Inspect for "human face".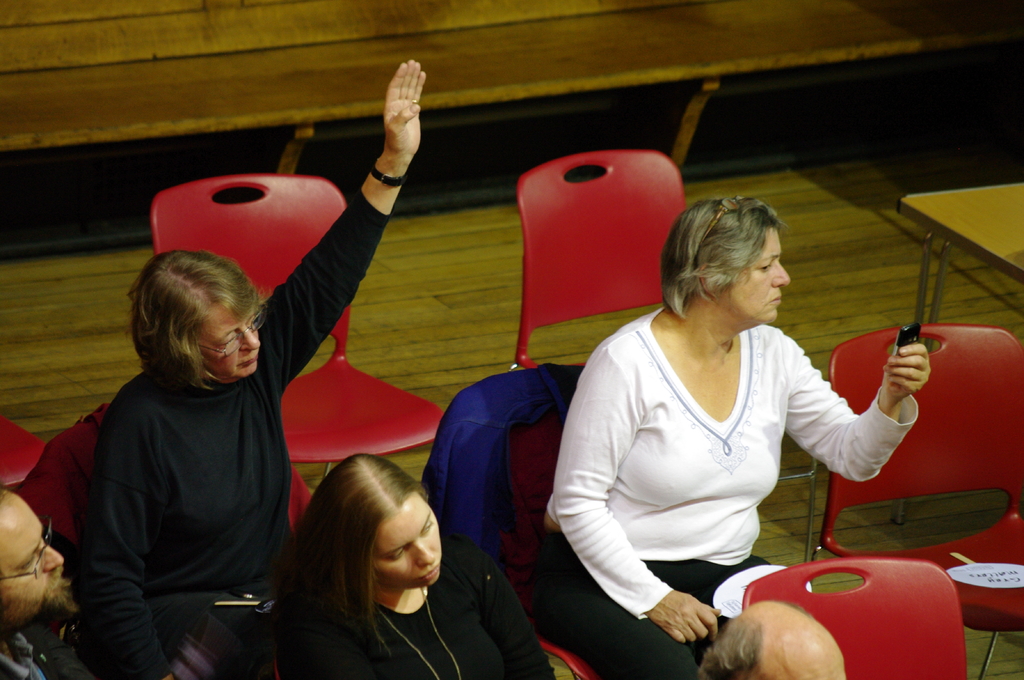
Inspection: 376, 492, 443, 593.
